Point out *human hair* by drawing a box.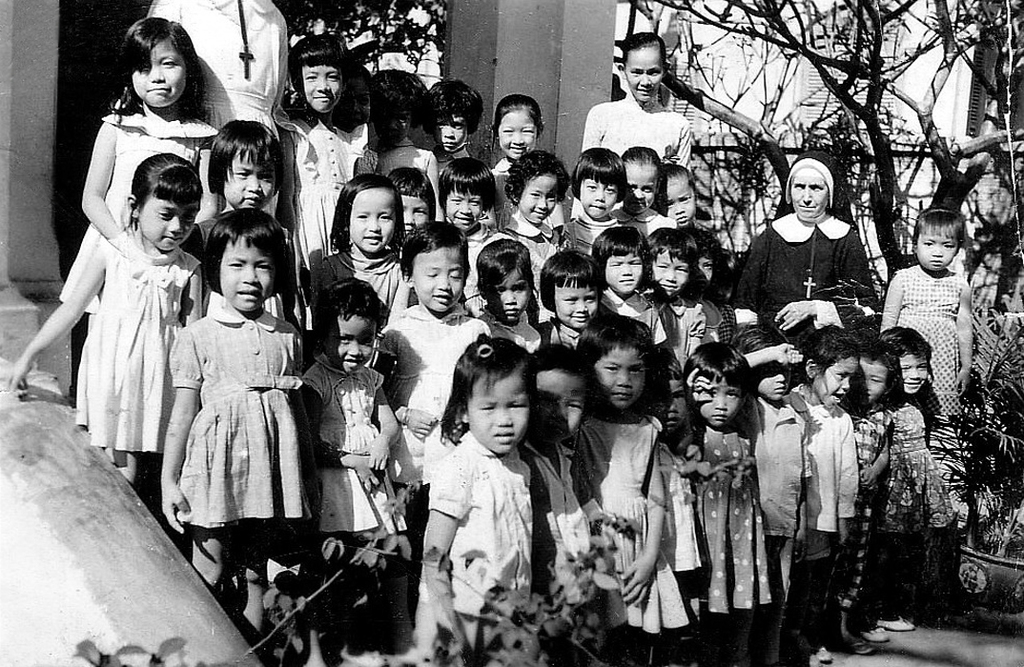
(left=655, top=346, right=688, bottom=407).
